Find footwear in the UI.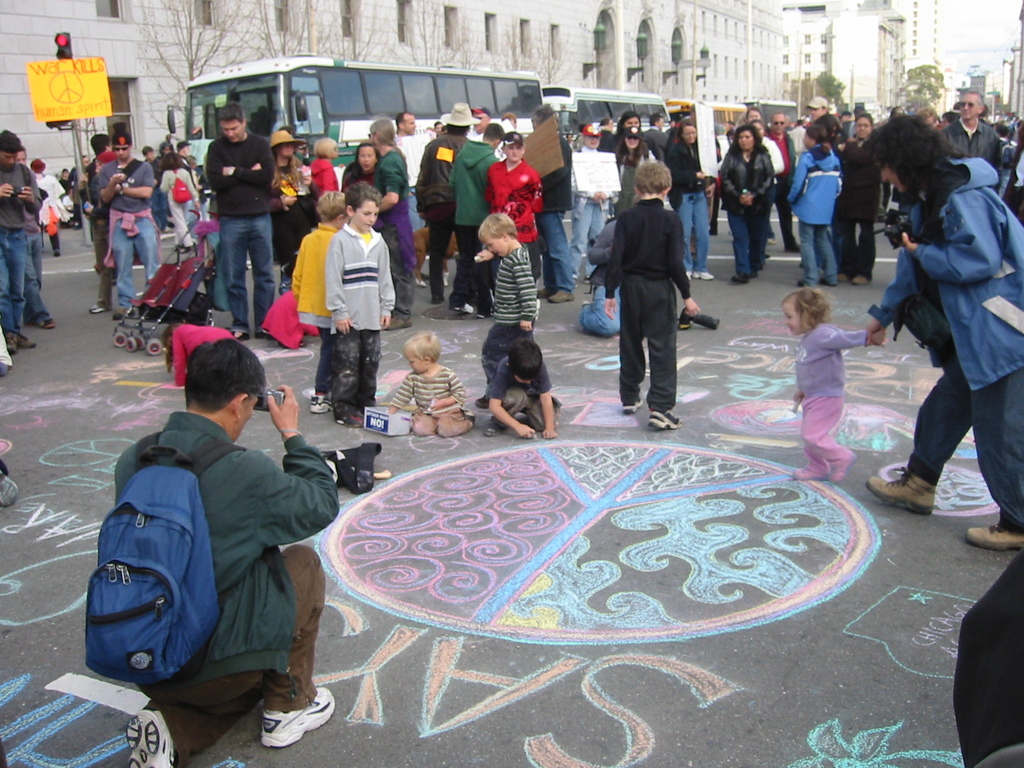
UI element at <region>485, 416, 511, 436</region>.
